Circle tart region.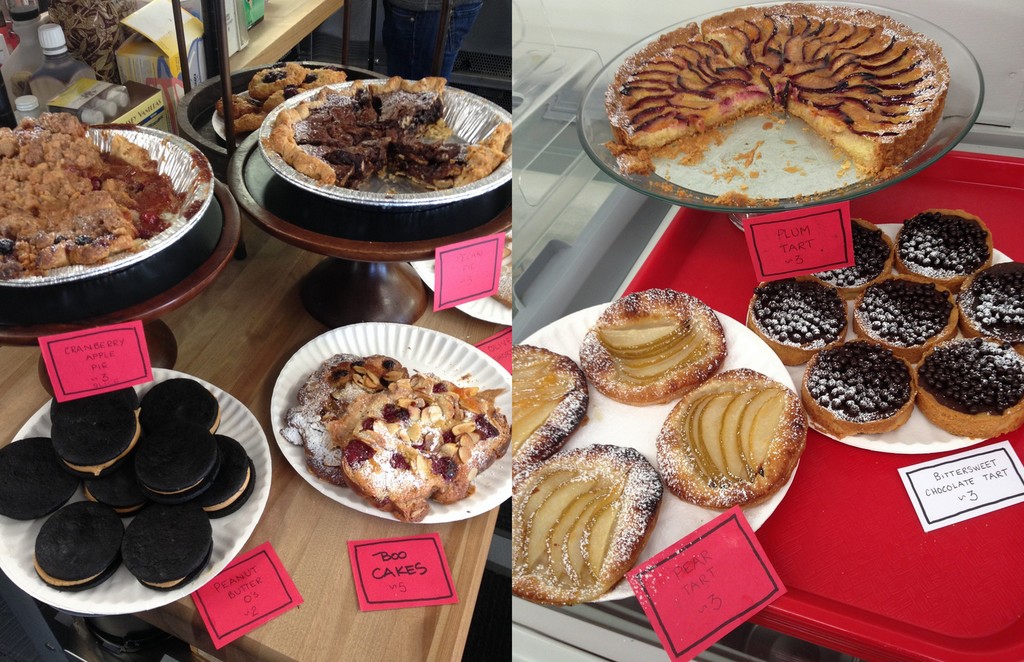
Region: 808/334/918/439.
